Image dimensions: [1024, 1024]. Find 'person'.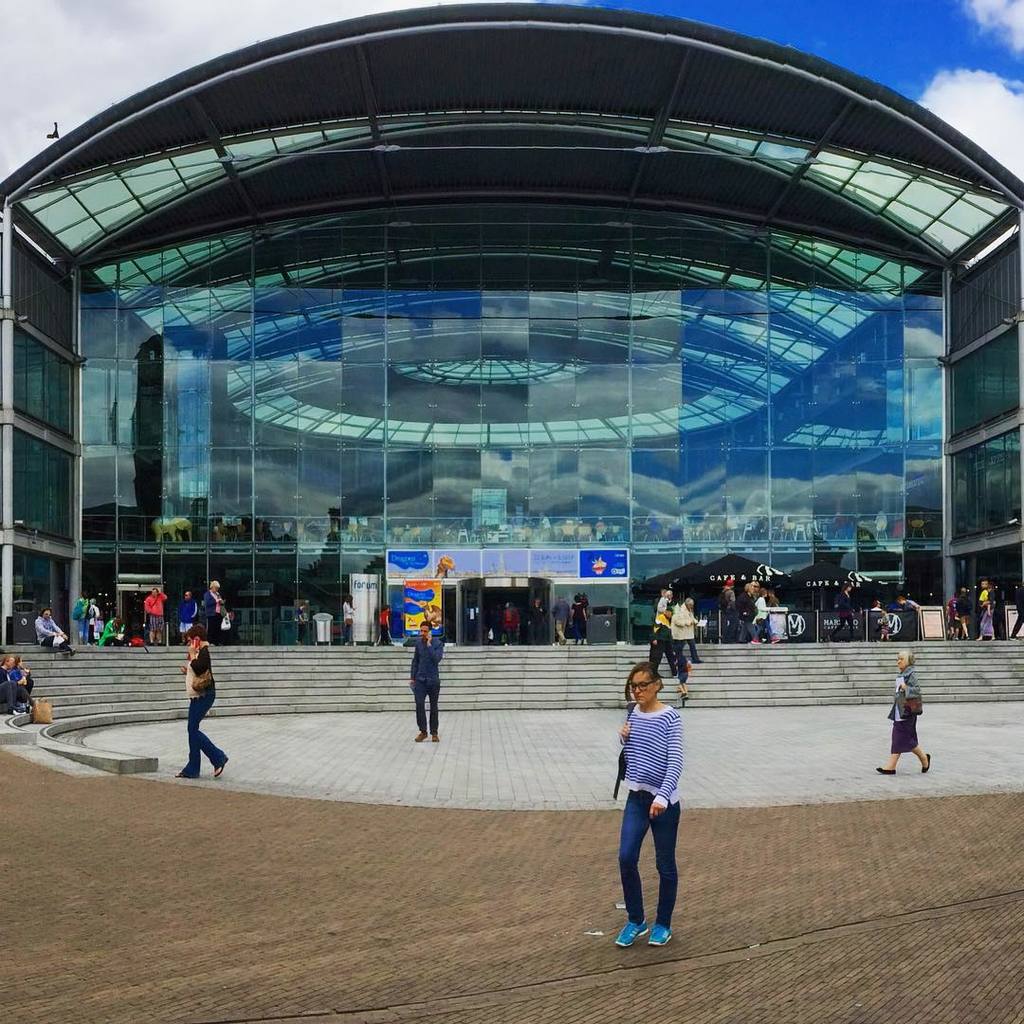
left=176, top=592, right=196, bottom=644.
